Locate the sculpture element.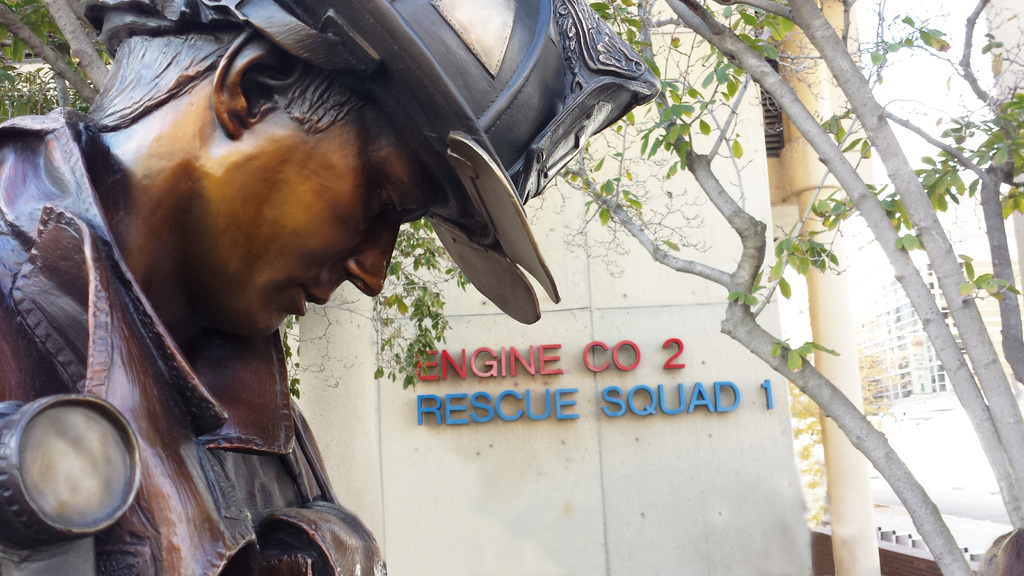
Element bbox: box(0, 0, 663, 575).
